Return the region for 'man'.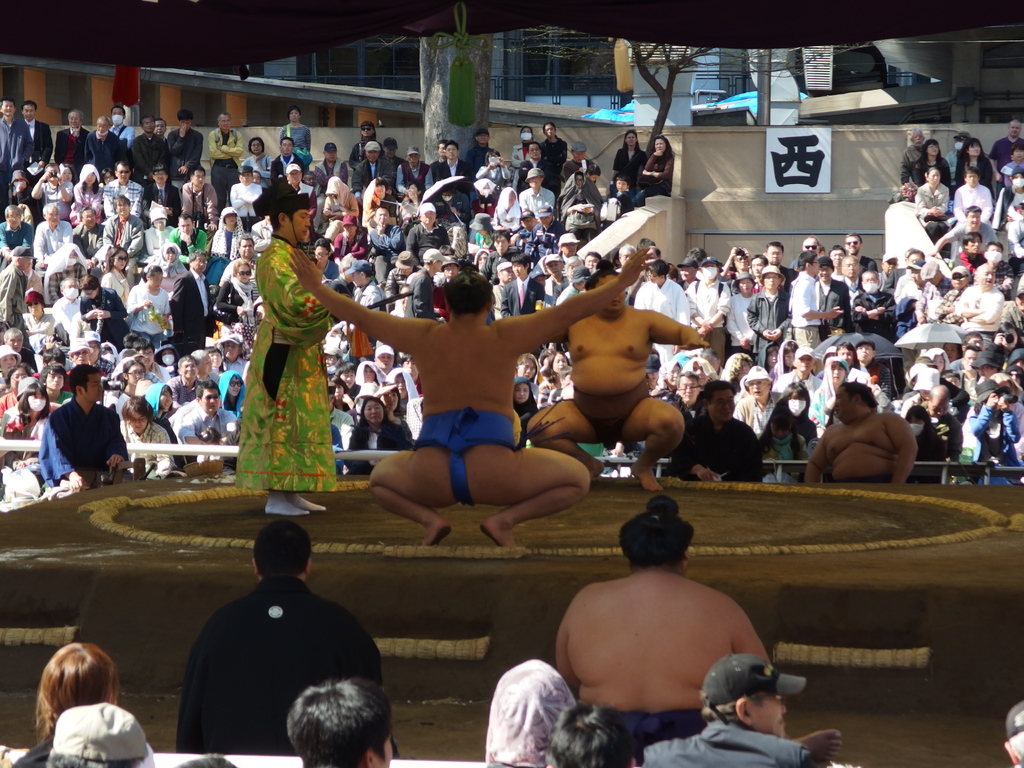
bbox(106, 196, 143, 289).
